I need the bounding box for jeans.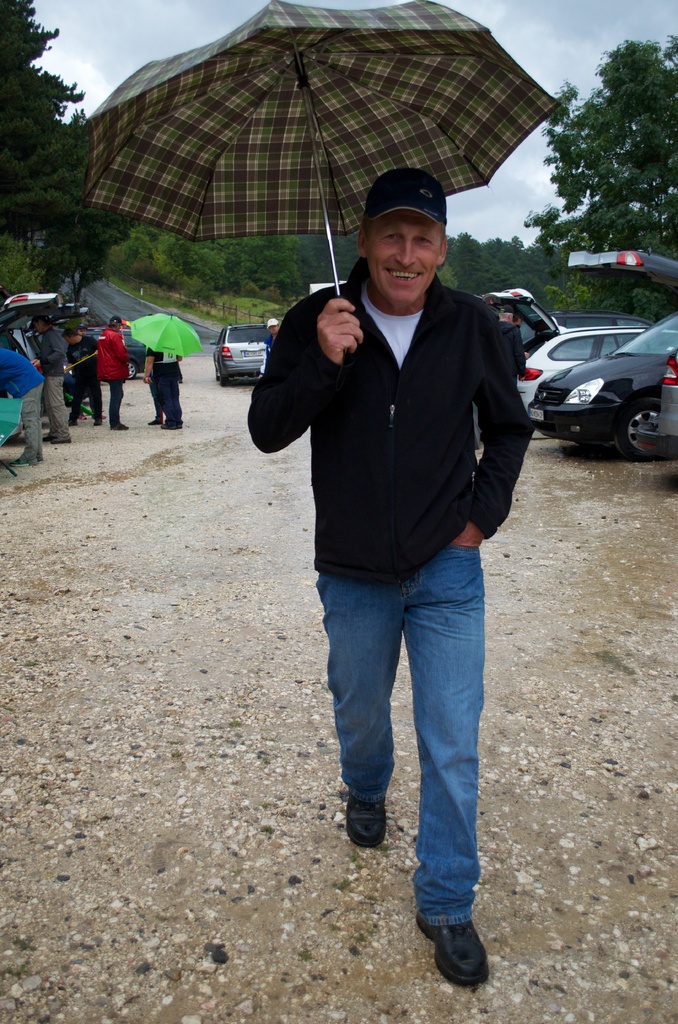
Here it is: 313 520 512 952.
